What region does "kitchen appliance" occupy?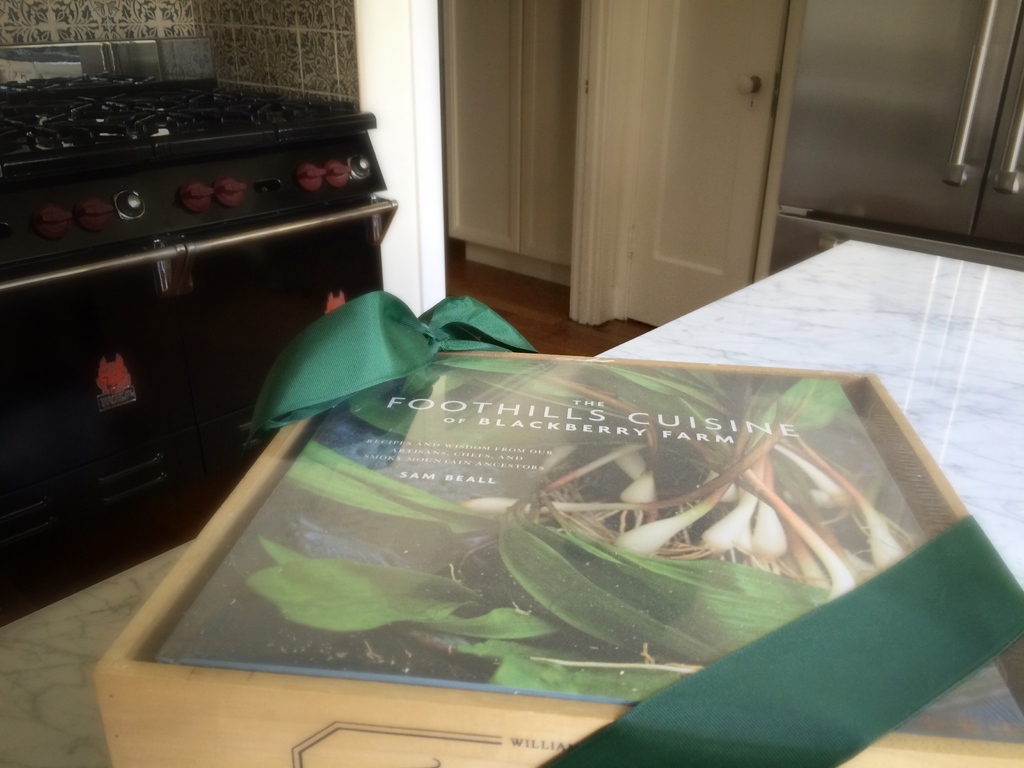
(0, 74, 401, 547).
